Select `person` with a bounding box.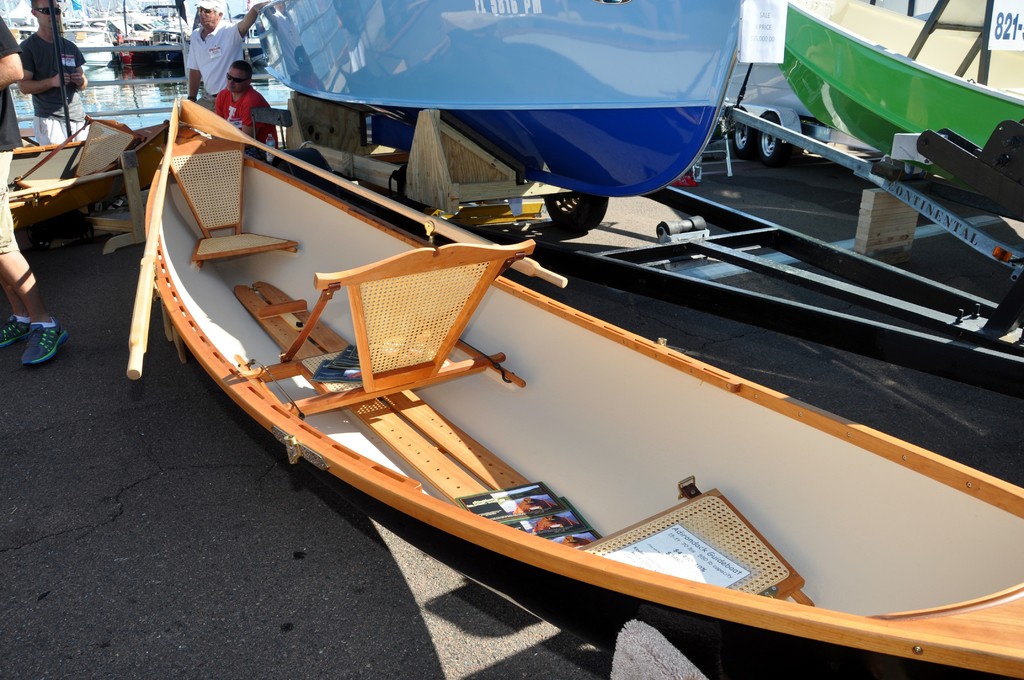
pyautogui.locateOnScreen(183, 0, 268, 102).
